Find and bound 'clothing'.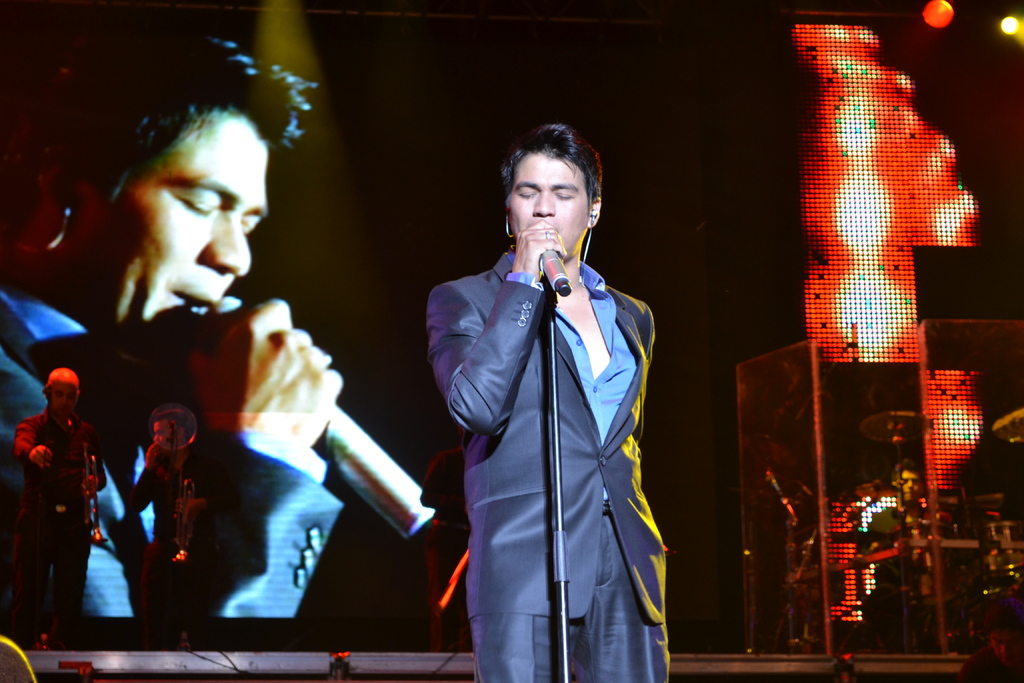
Bound: [left=423, top=251, right=671, bottom=681].
